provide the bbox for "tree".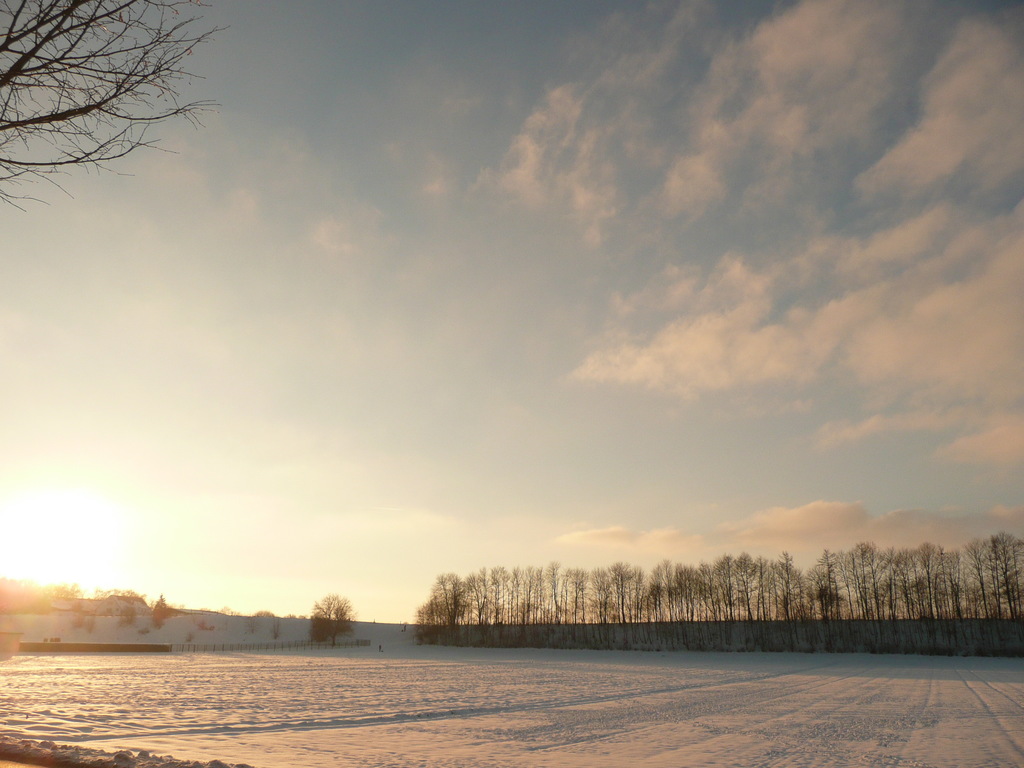
(x1=308, y1=593, x2=350, y2=646).
